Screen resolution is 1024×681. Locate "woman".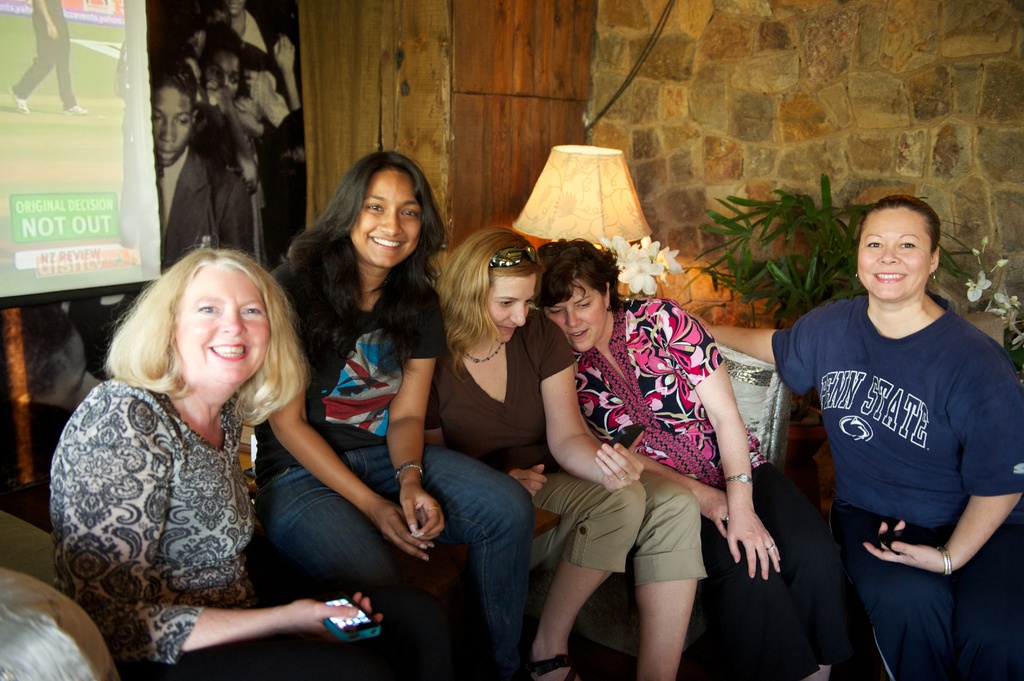
269,150,533,680.
